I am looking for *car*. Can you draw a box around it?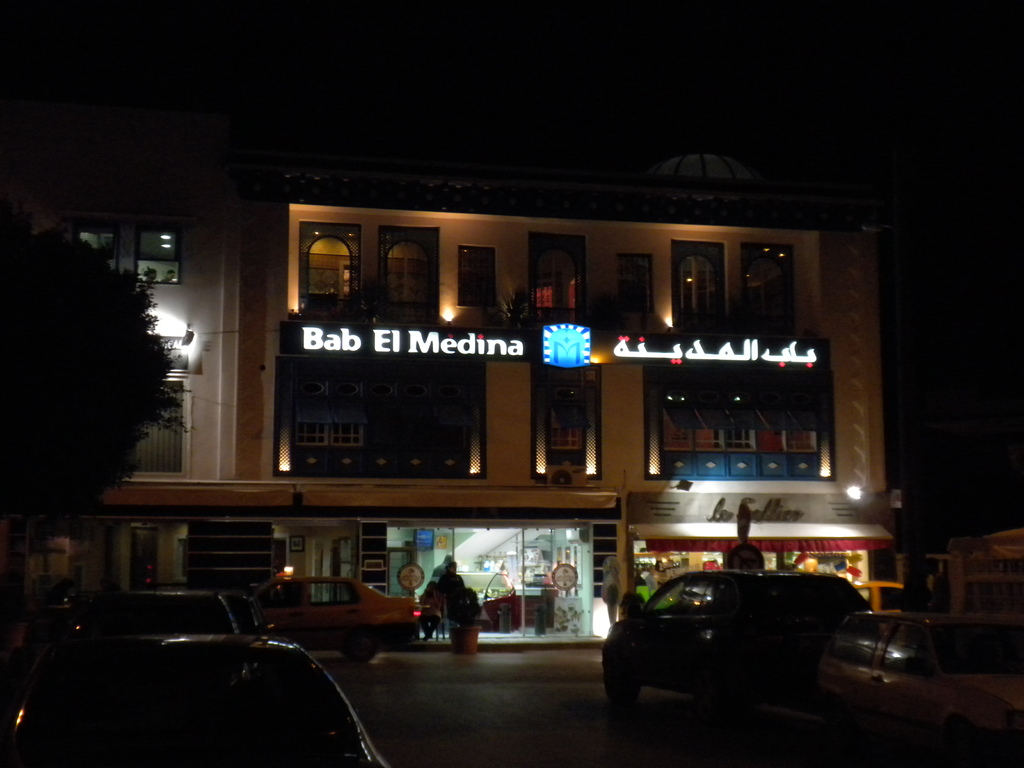
Sure, the bounding box is box=[814, 616, 1022, 767].
